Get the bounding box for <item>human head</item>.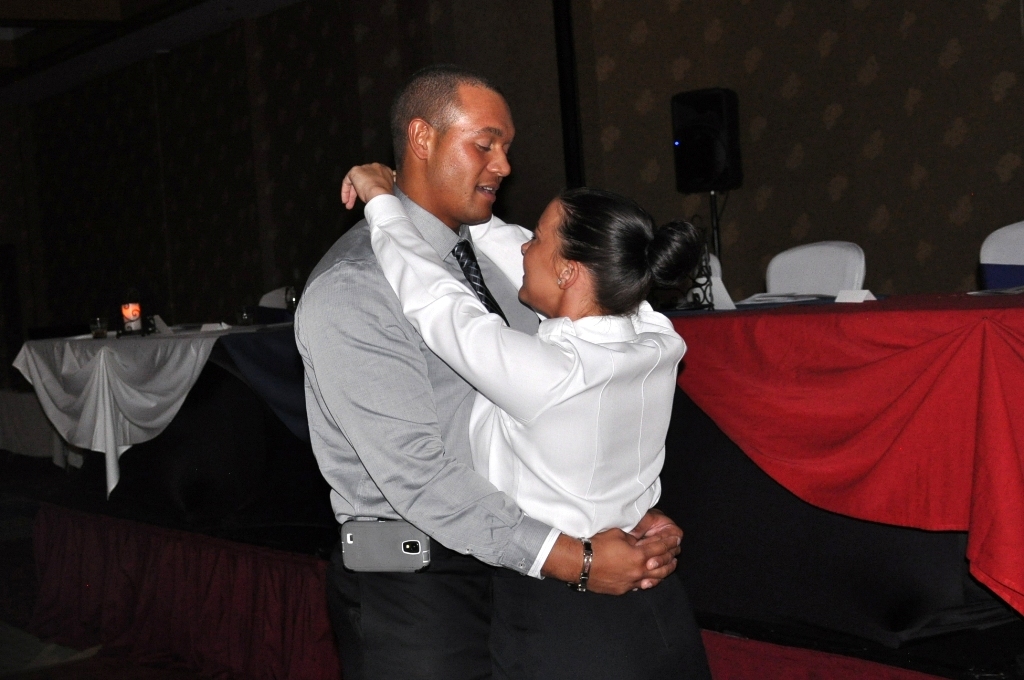
[x1=388, y1=68, x2=517, y2=226].
